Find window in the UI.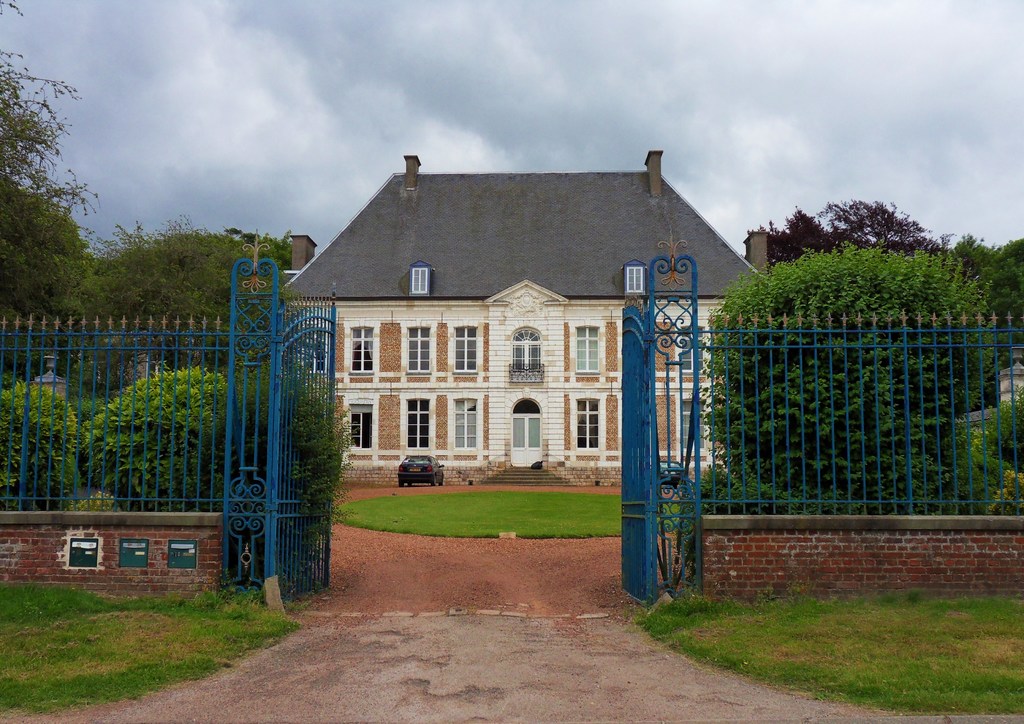
UI element at <region>572, 388, 614, 453</region>.
